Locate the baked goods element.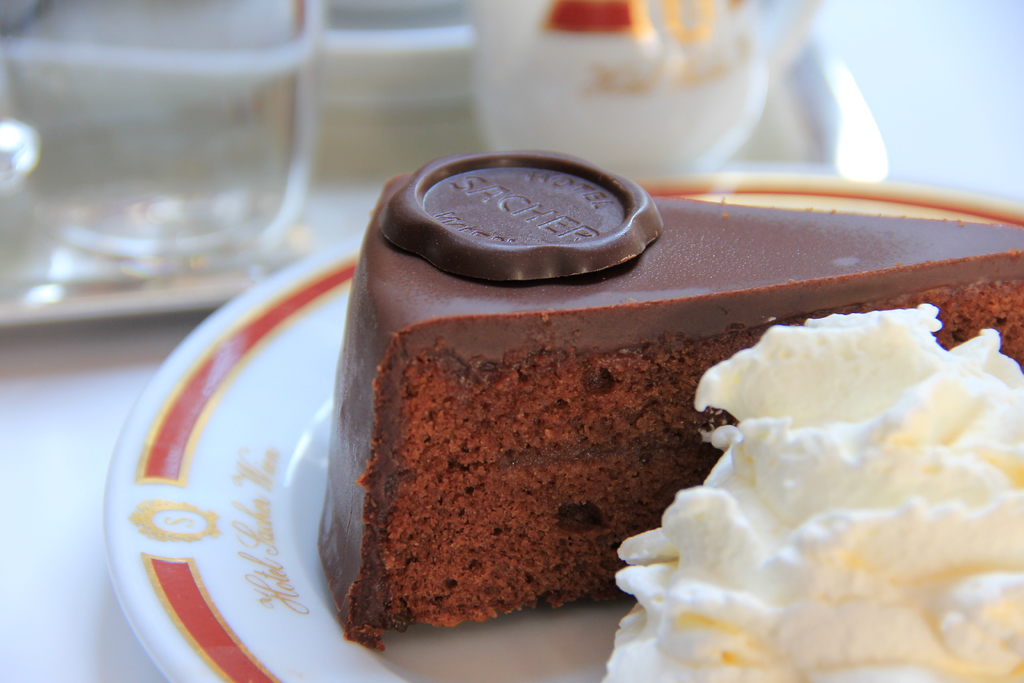
Element bbox: <region>309, 148, 1023, 654</region>.
